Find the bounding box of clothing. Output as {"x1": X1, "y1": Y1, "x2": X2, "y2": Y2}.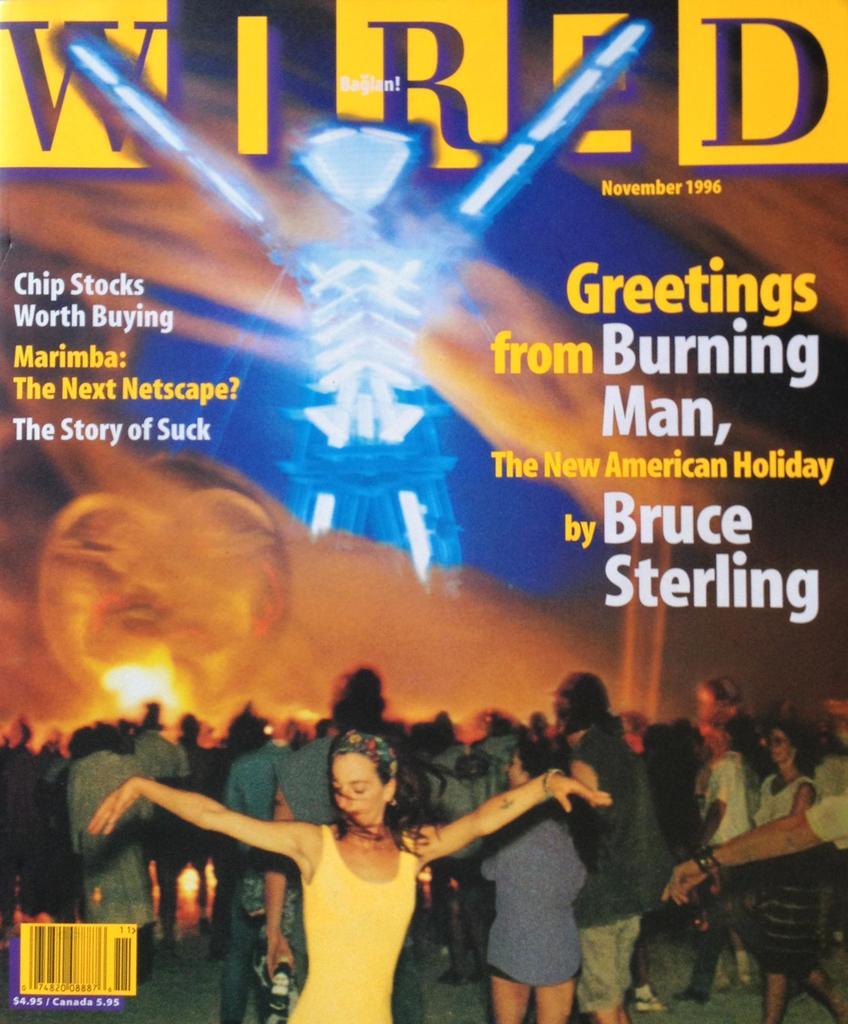
{"x1": 64, "y1": 734, "x2": 155, "y2": 968}.
